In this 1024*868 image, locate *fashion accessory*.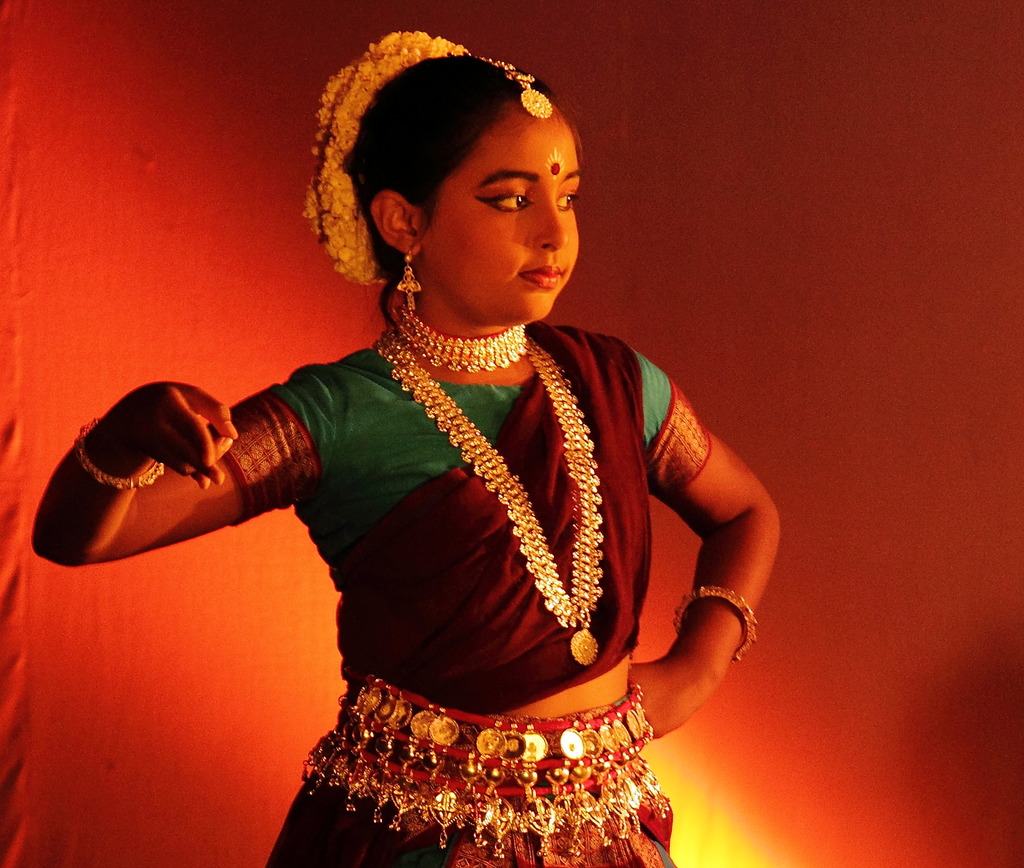
Bounding box: pyautogui.locateOnScreen(396, 243, 422, 315).
